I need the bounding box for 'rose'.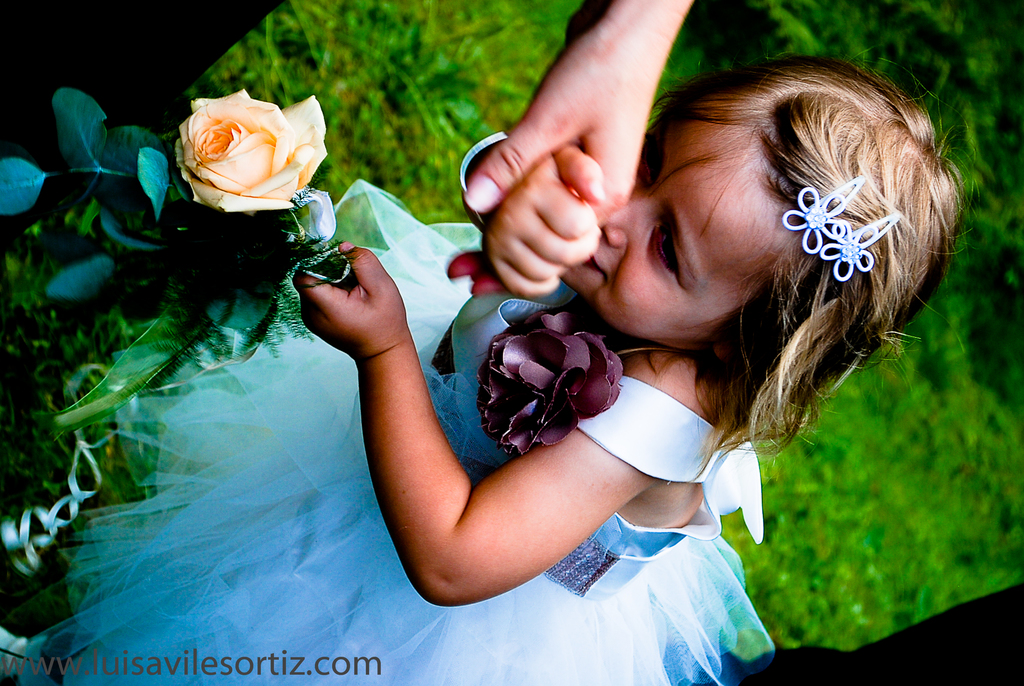
Here it is: x1=471 y1=311 x2=623 y2=457.
